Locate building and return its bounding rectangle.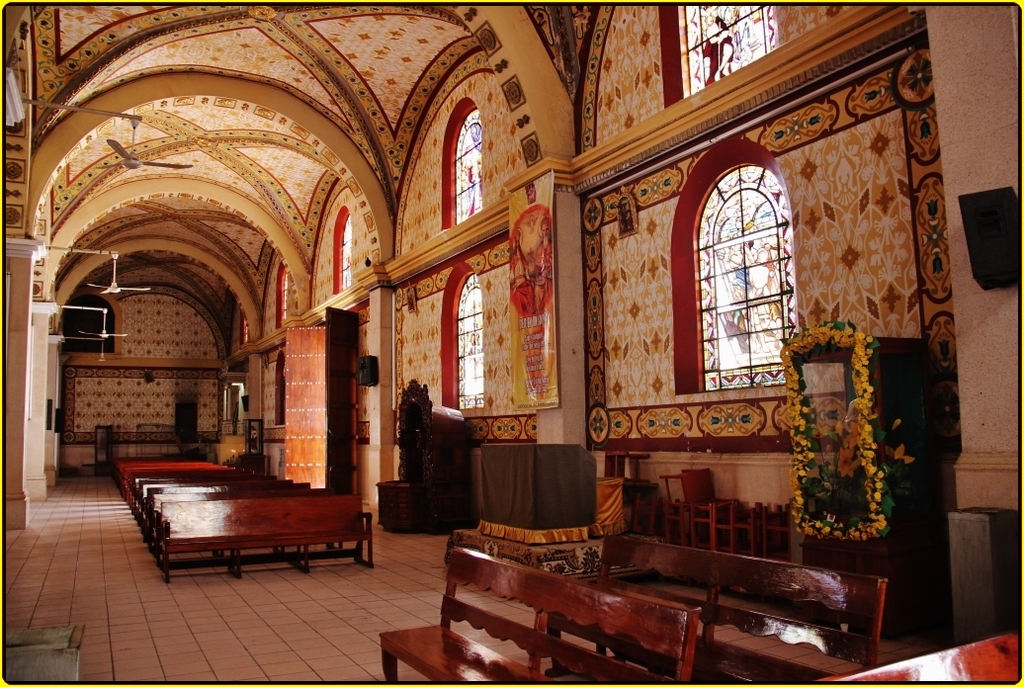
[left=0, top=7, right=1014, bottom=686].
